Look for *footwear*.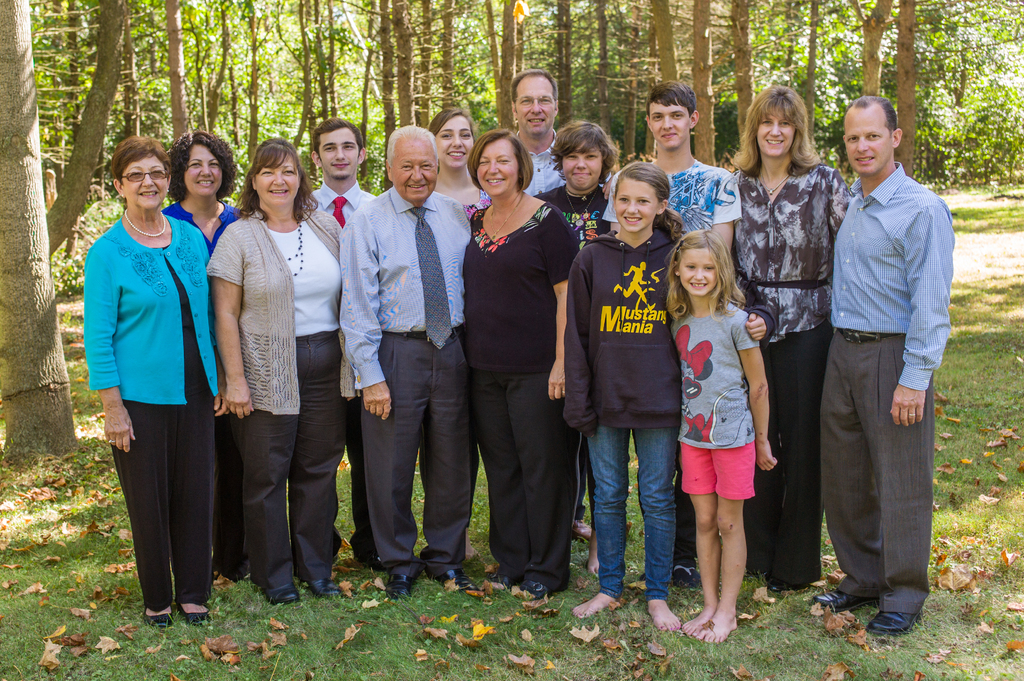
Found: x1=511 y1=578 x2=543 y2=603.
